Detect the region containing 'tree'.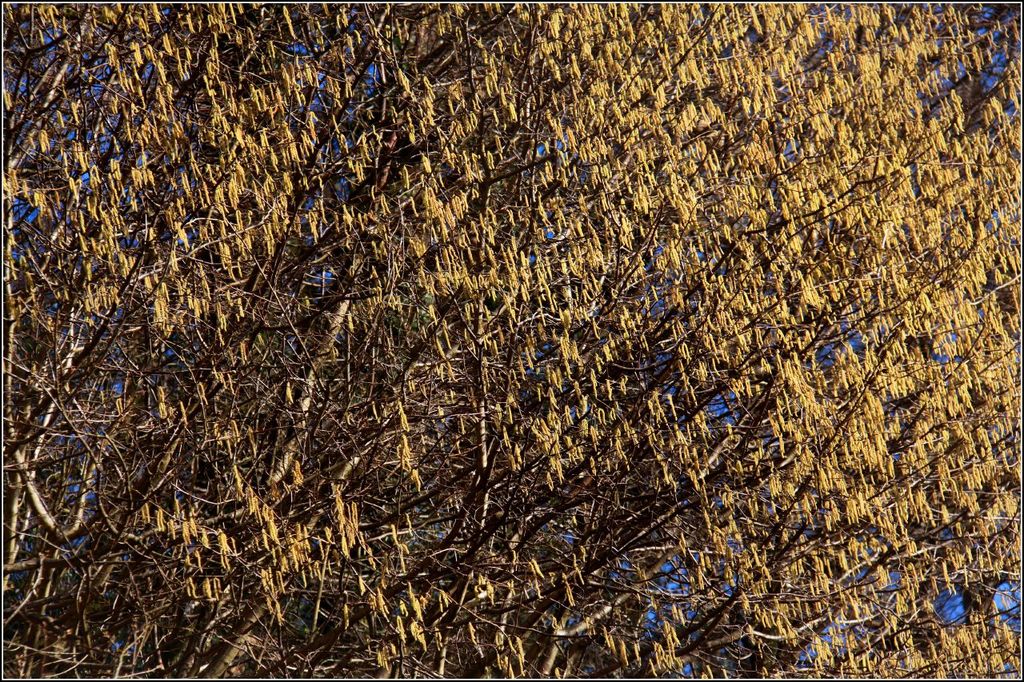
0:0:1023:681.
